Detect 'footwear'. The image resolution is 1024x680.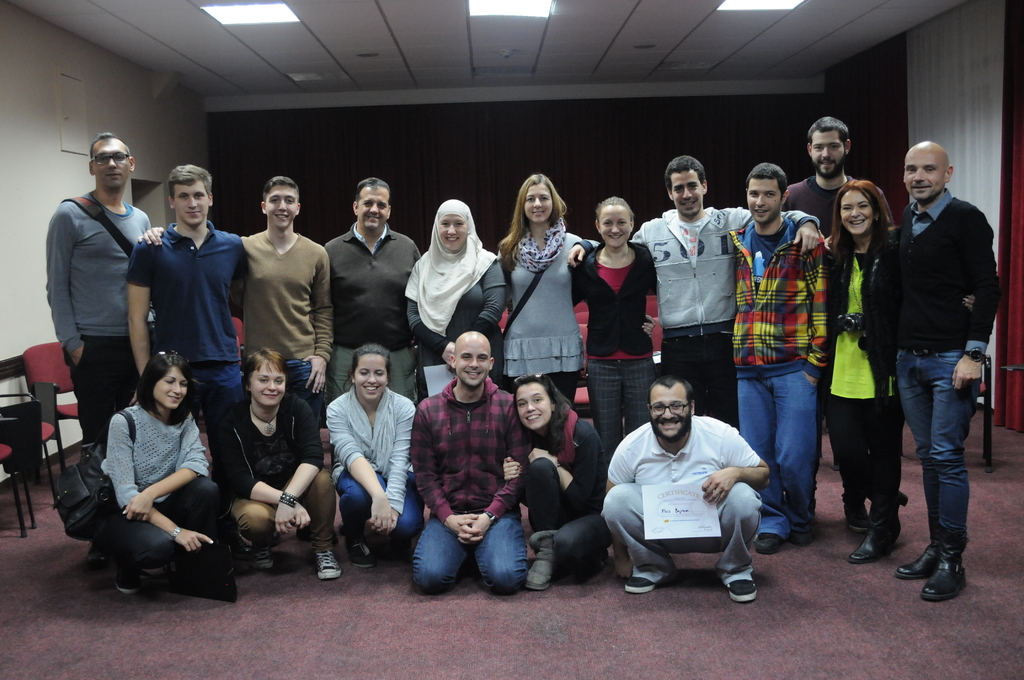
bbox(346, 538, 374, 567).
